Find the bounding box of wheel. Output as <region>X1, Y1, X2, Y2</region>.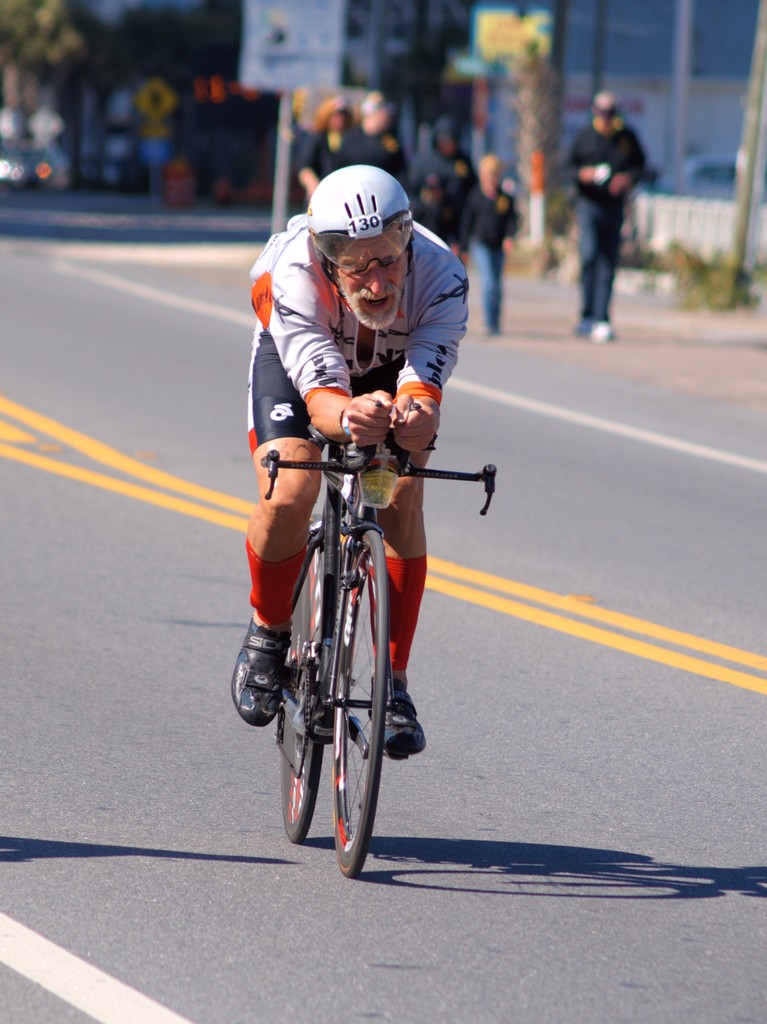
<region>267, 524, 344, 840</region>.
